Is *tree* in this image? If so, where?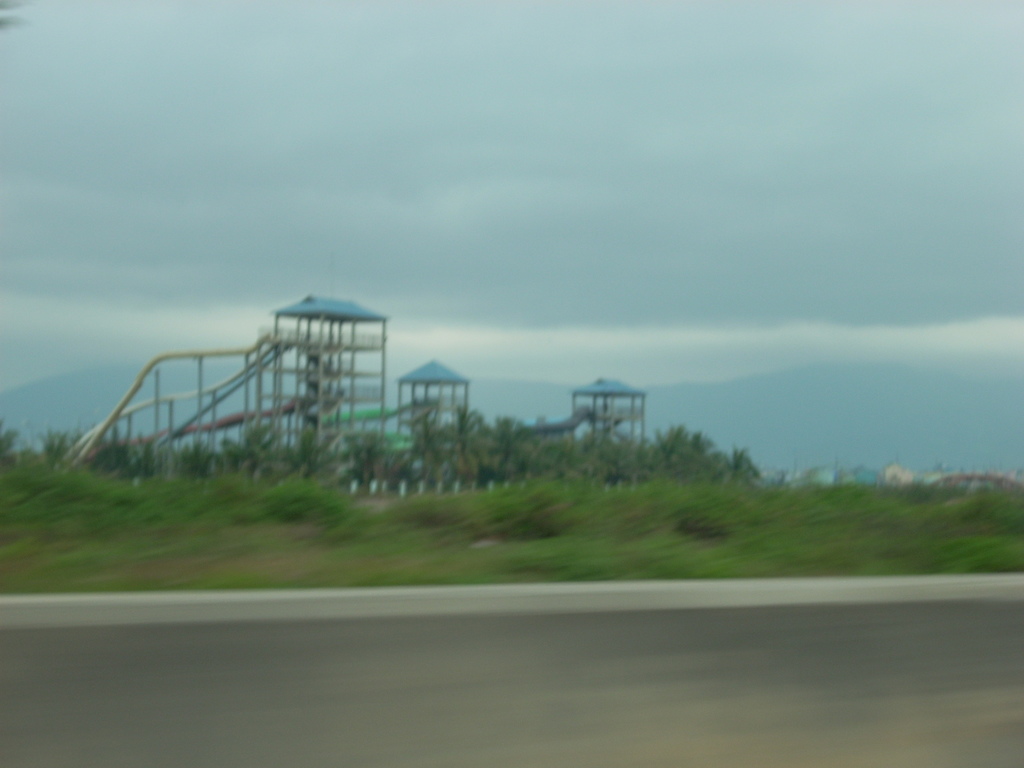
Yes, at box(96, 426, 129, 474).
